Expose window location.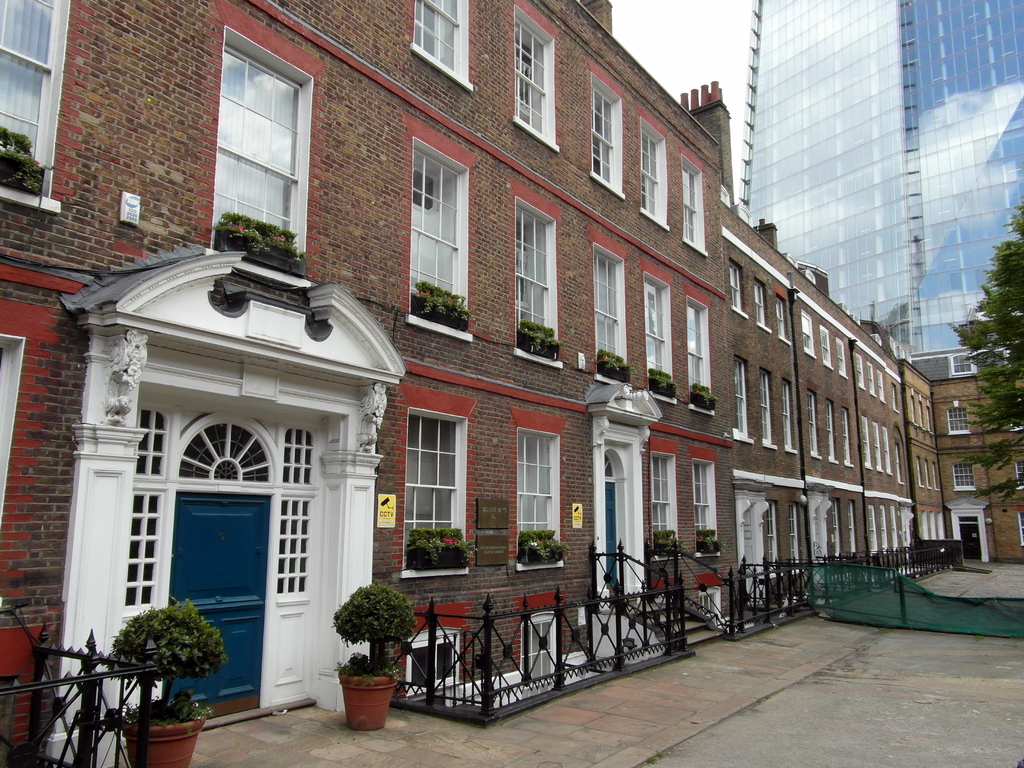
Exposed at Rect(411, 405, 473, 577).
